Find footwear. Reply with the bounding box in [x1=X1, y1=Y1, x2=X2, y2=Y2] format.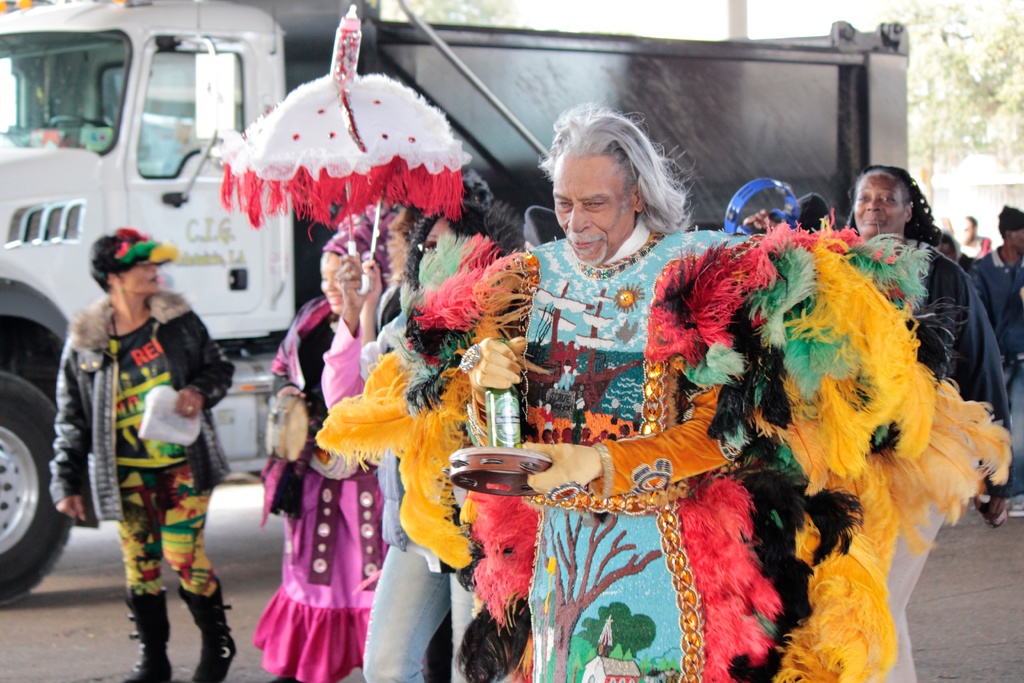
[x1=118, y1=587, x2=174, y2=682].
